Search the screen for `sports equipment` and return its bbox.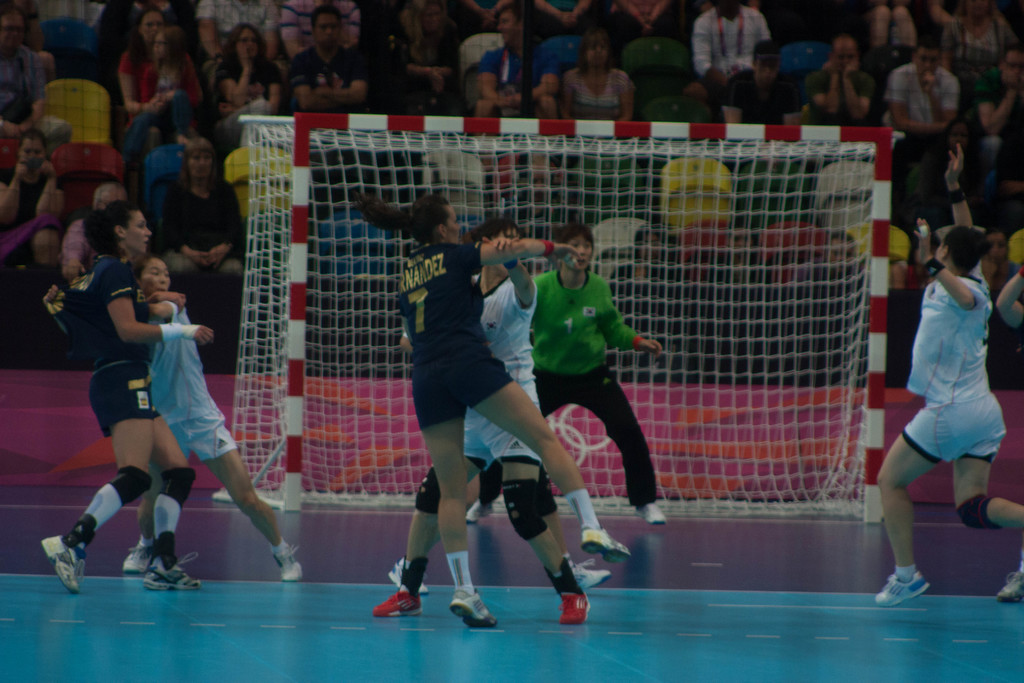
Found: 268,536,305,584.
